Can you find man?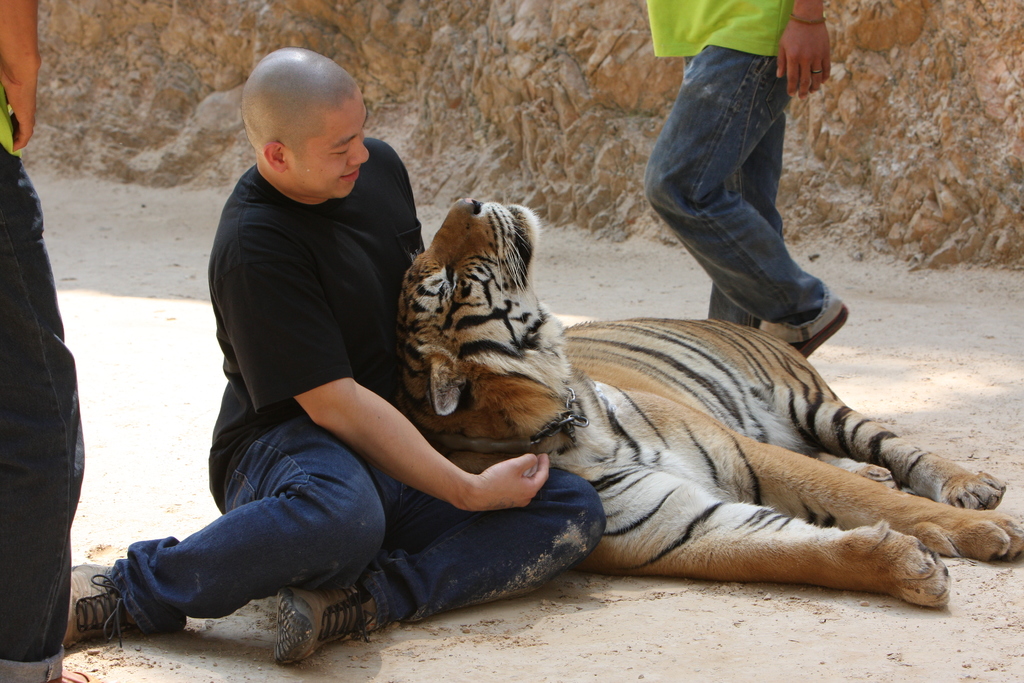
Yes, bounding box: <box>0,0,105,682</box>.
